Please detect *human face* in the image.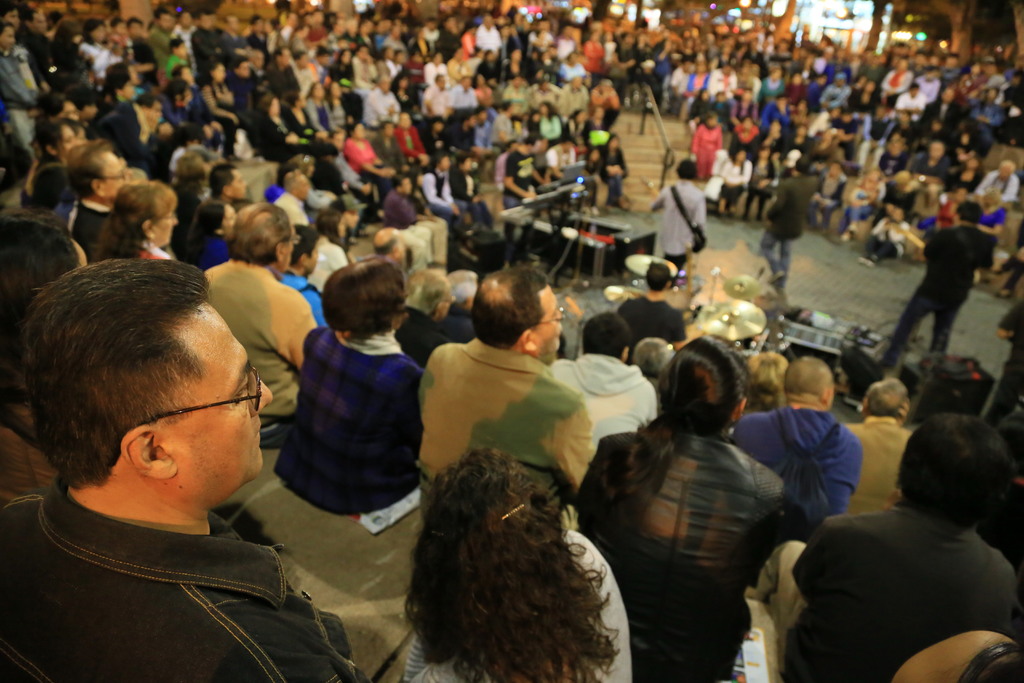
{"x1": 361, "y1": 52, "x2": 369, "y2": 53}.
